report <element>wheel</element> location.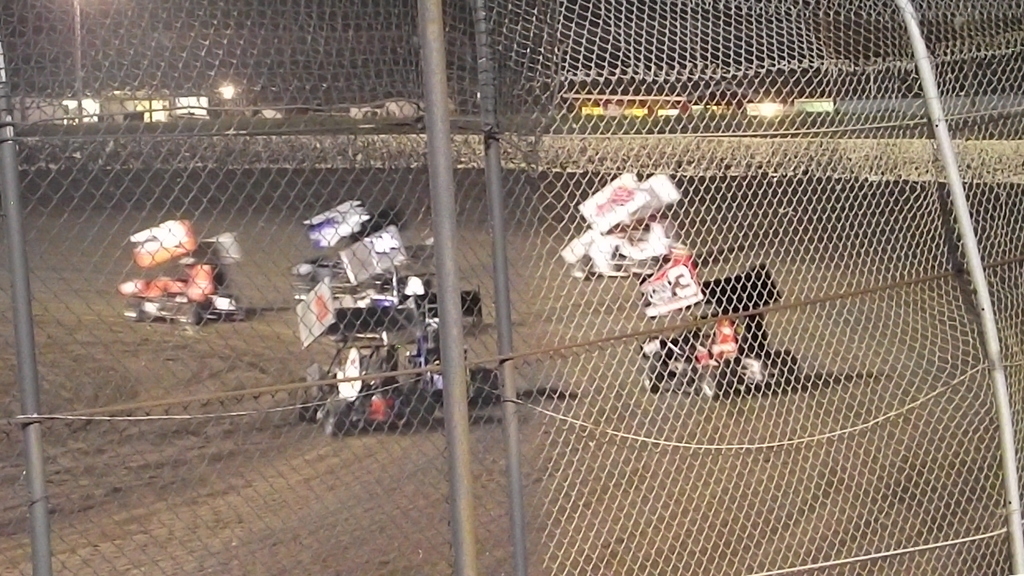
Report: [696, 364, 724, 403].
